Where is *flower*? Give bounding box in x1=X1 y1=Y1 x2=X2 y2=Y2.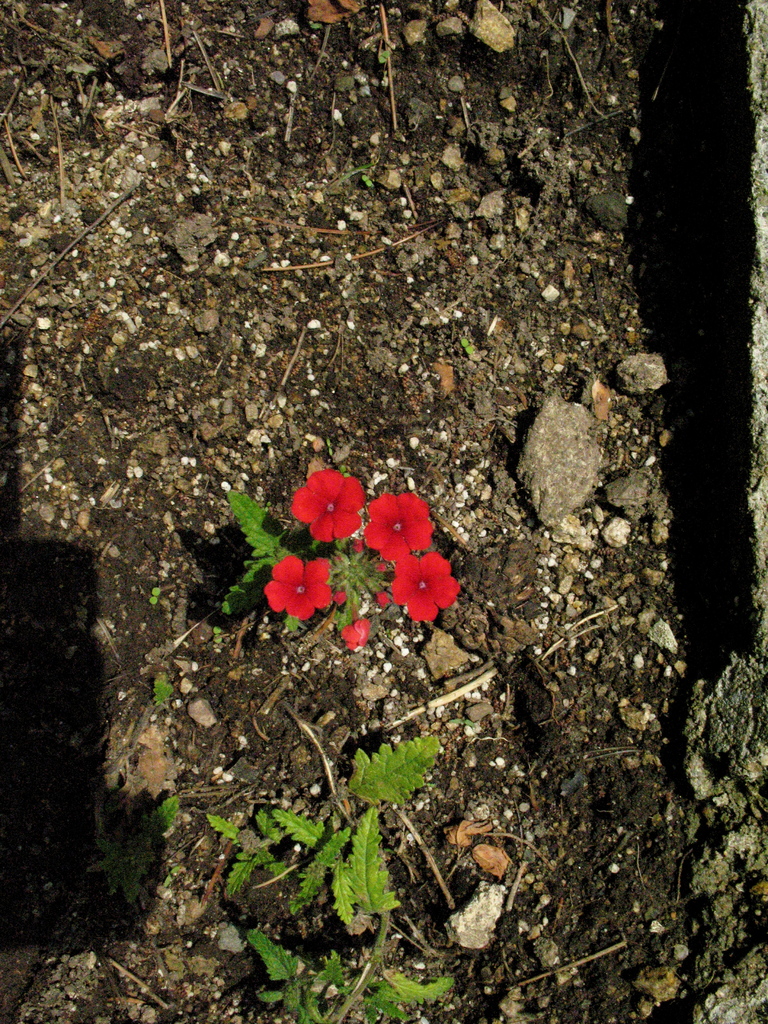
x1=362 y1=497 x2=434 y2=564.
